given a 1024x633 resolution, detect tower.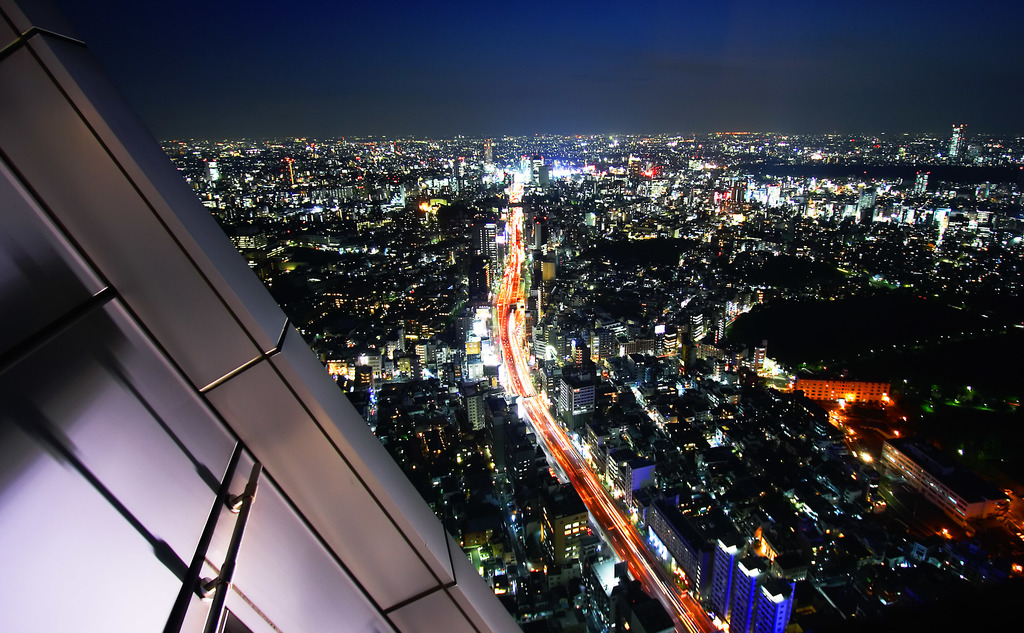
(x1=467, y1=392, x2=483, y2=427).
